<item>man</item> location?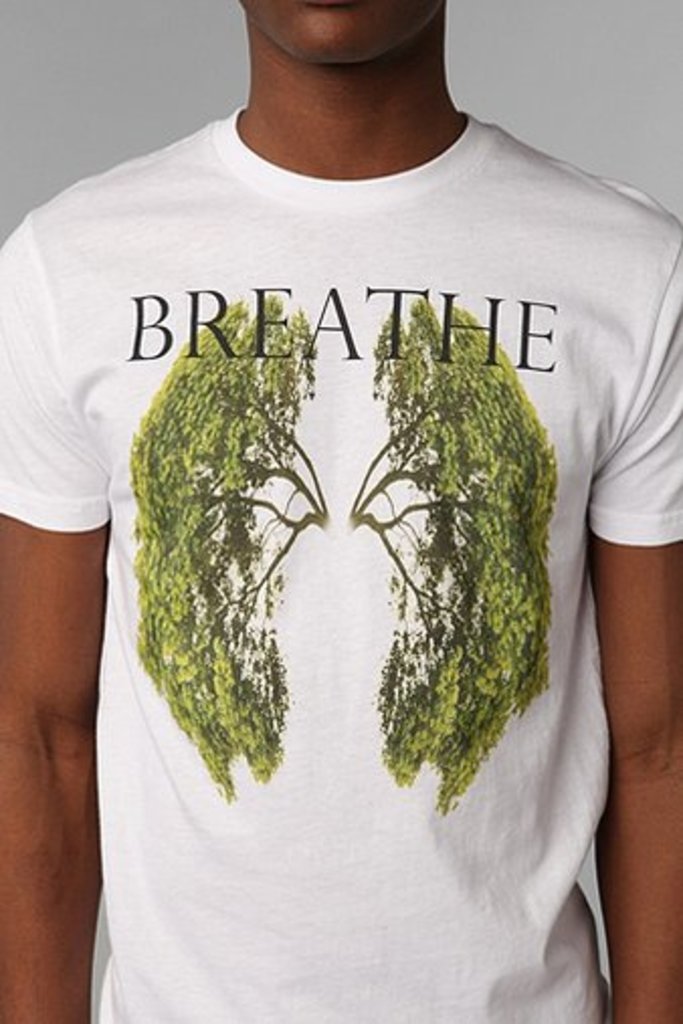
0/0/681/1022
